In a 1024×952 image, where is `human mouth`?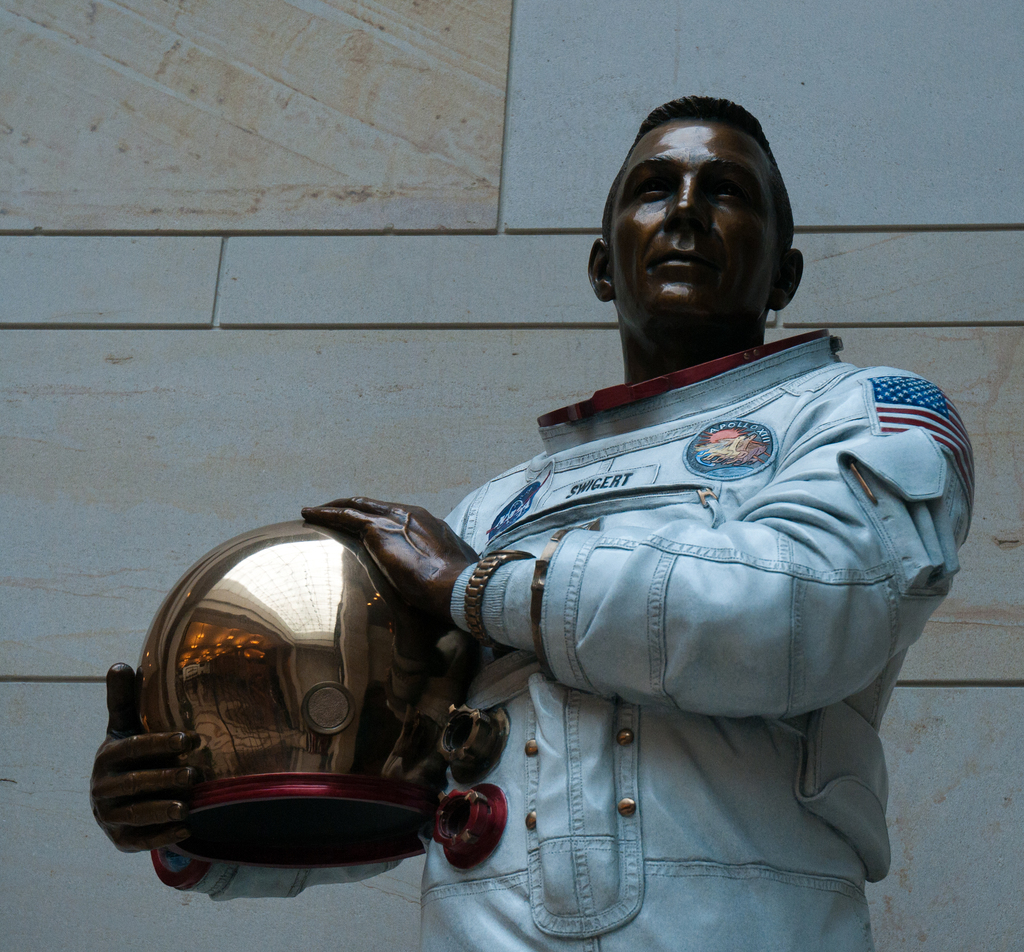
(left=651, top=247, right=717, bottom=268).
